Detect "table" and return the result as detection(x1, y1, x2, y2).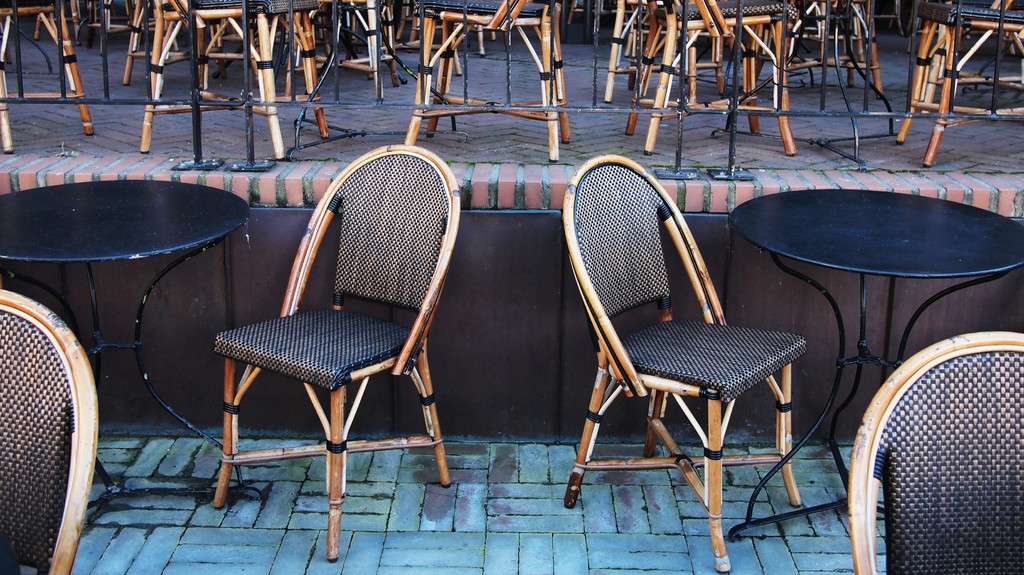
detection(689, 177, 969, 523).
